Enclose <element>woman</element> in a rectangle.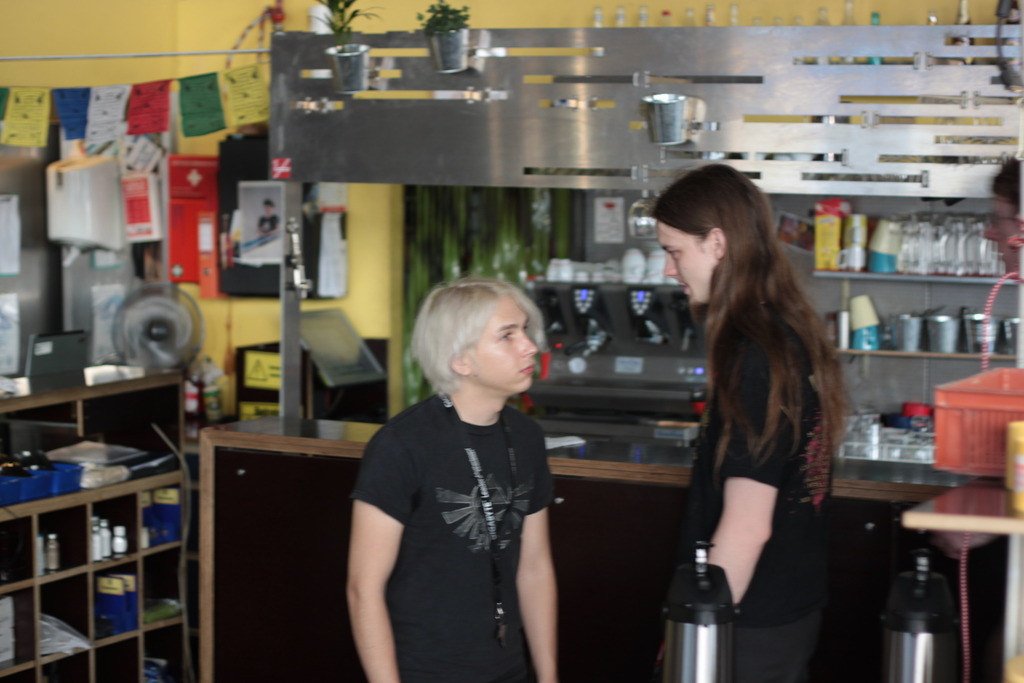
343, 274, 557, 682.
